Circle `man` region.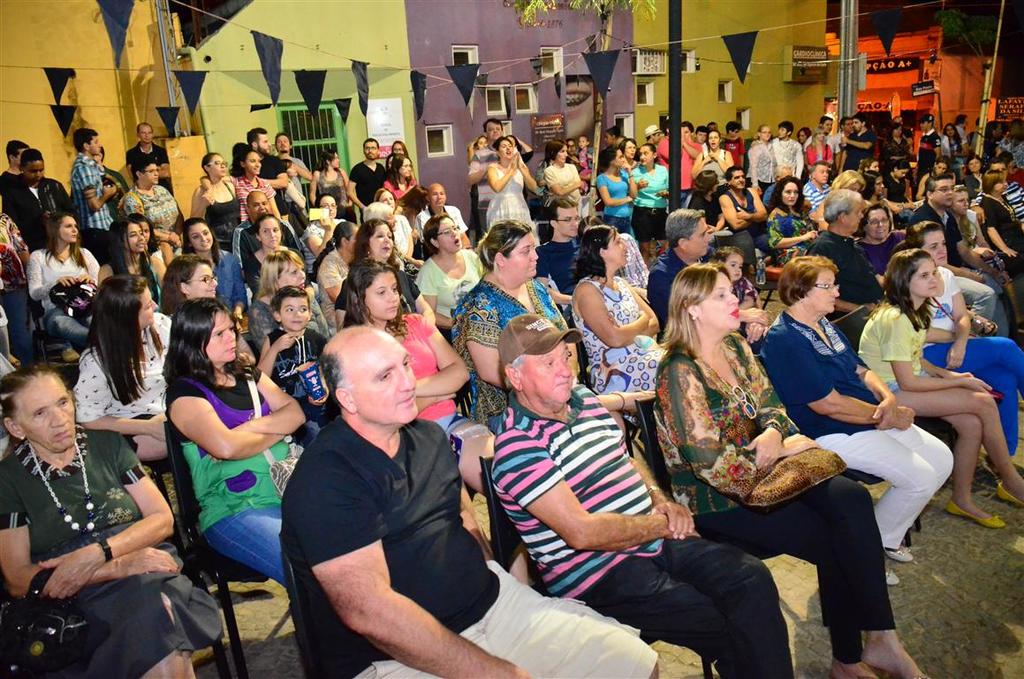
Region: (x1=810, y1=113, x2=842, y2=163).
